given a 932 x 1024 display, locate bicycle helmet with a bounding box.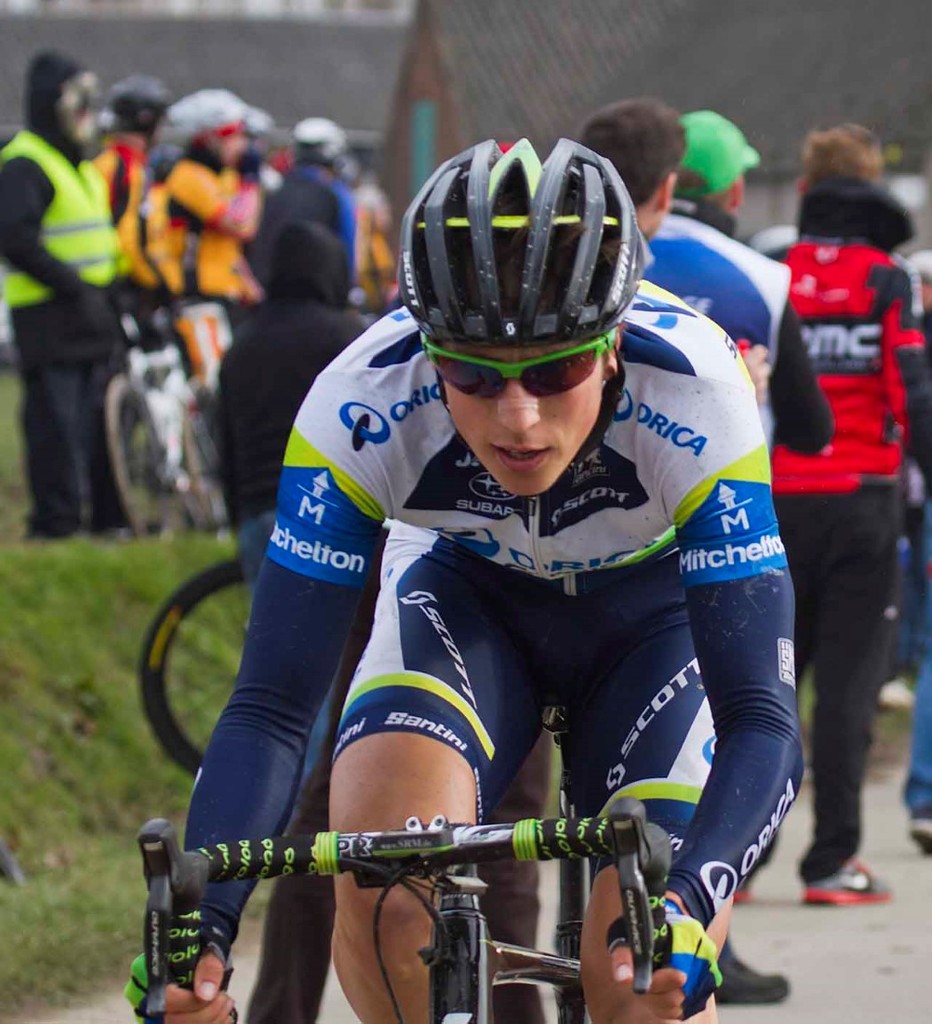
Located: (401, 132, 642, 332).
